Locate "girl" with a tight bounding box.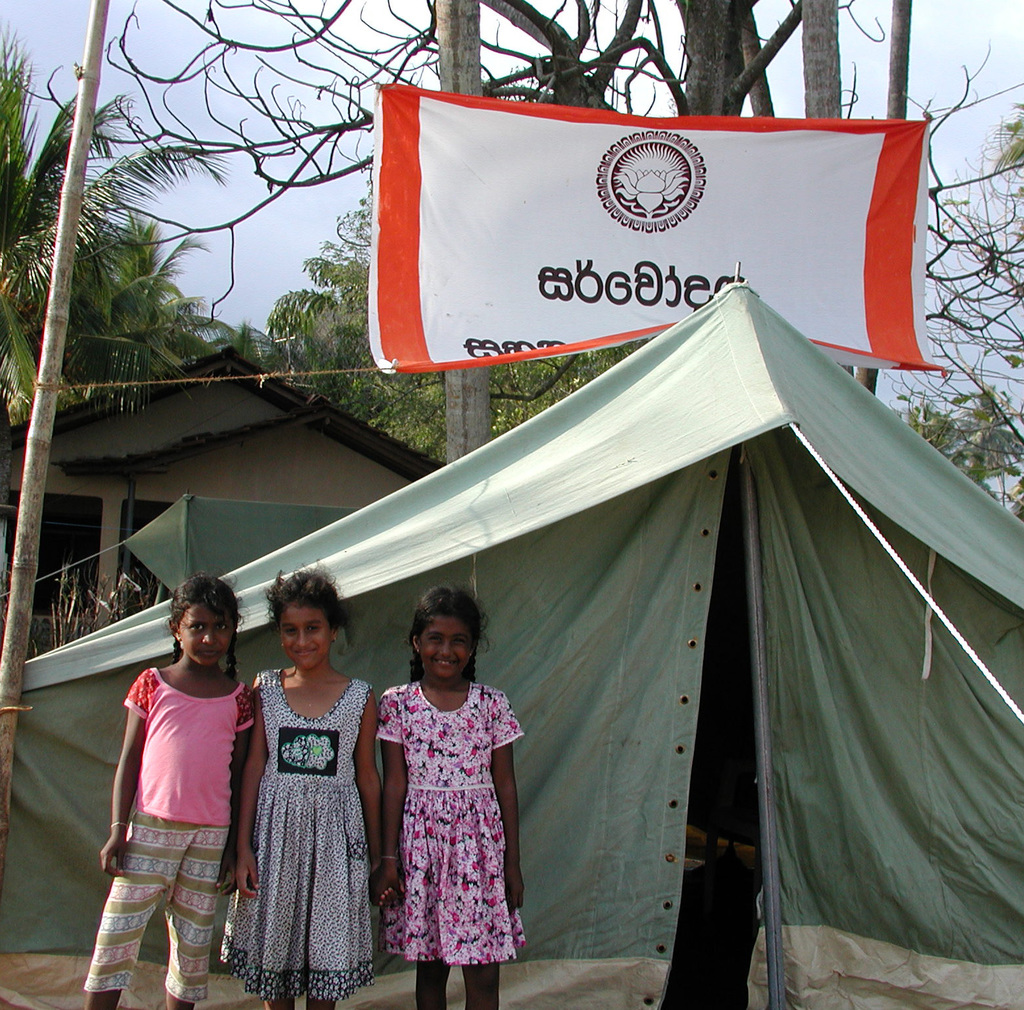
[x1=366, y1=583, x2=524, y2=1005].
